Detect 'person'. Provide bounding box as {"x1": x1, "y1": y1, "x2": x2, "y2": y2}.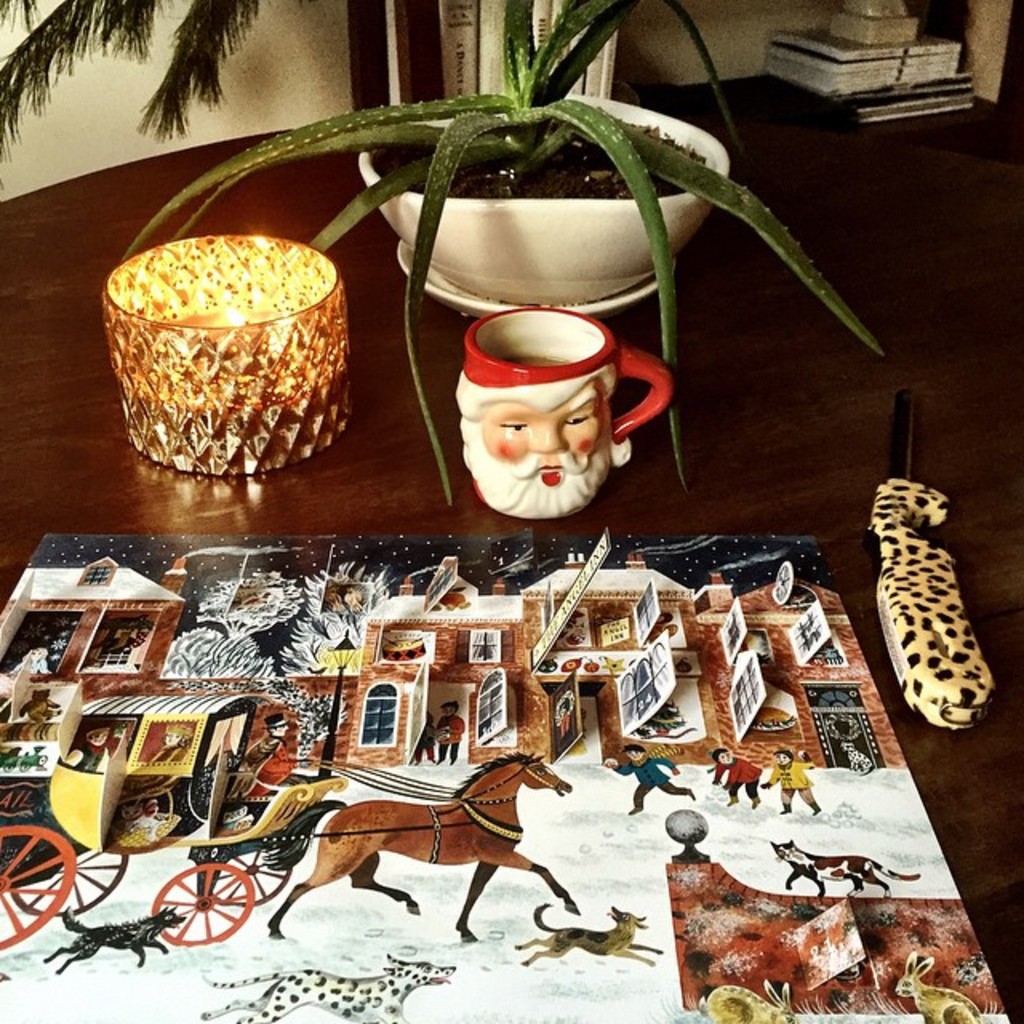
{"x1": 328, "y1": 584, "x2": 366, "y2": 610}.
